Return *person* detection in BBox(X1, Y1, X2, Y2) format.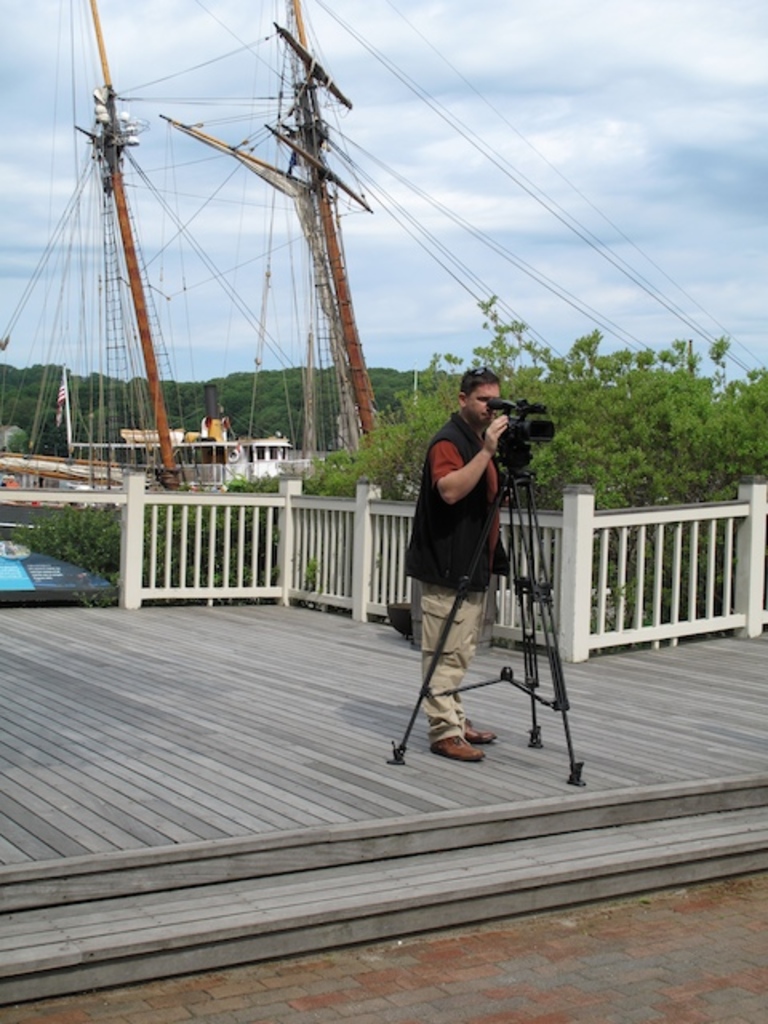
BBox(410, 366, 523, 770).
